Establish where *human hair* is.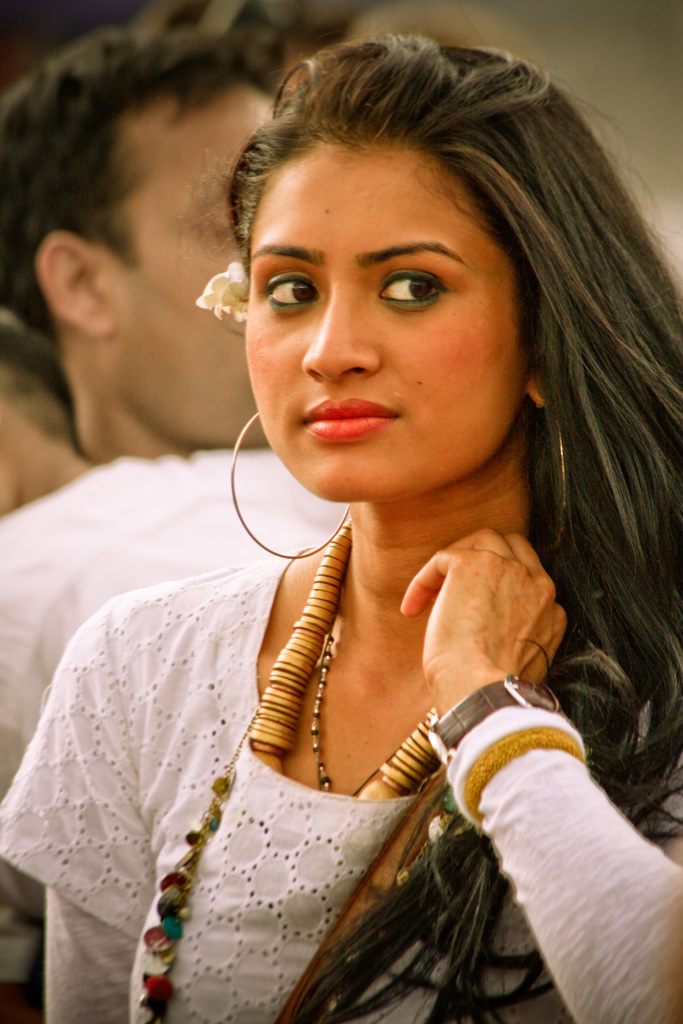
Established at x1=0, y1=27, x2=281, y2=323.
